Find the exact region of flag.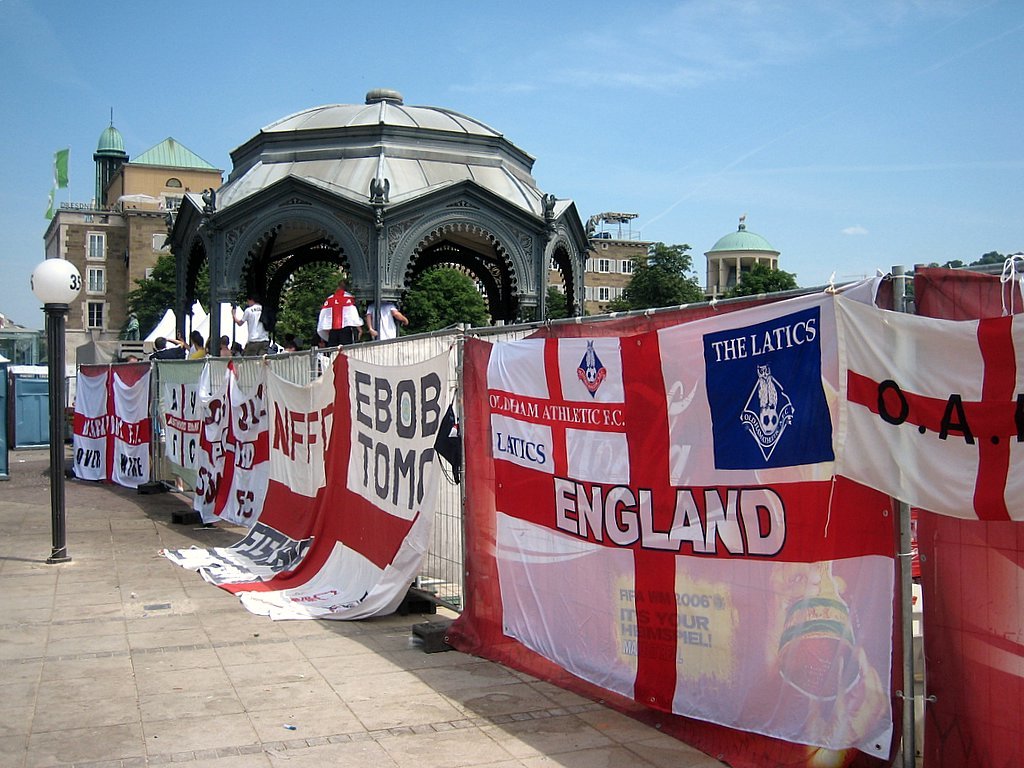
Exact region: detection(155, 358, 206, 473).
